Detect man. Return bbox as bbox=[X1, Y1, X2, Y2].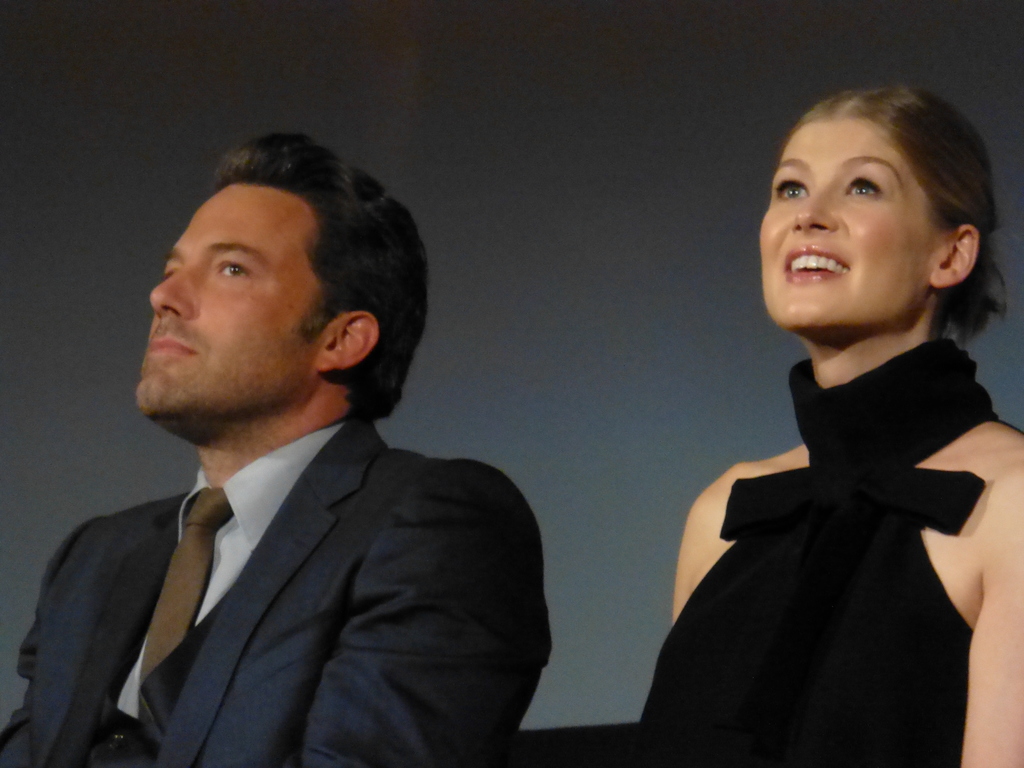
bbox=[34, 142, 568, 767].
